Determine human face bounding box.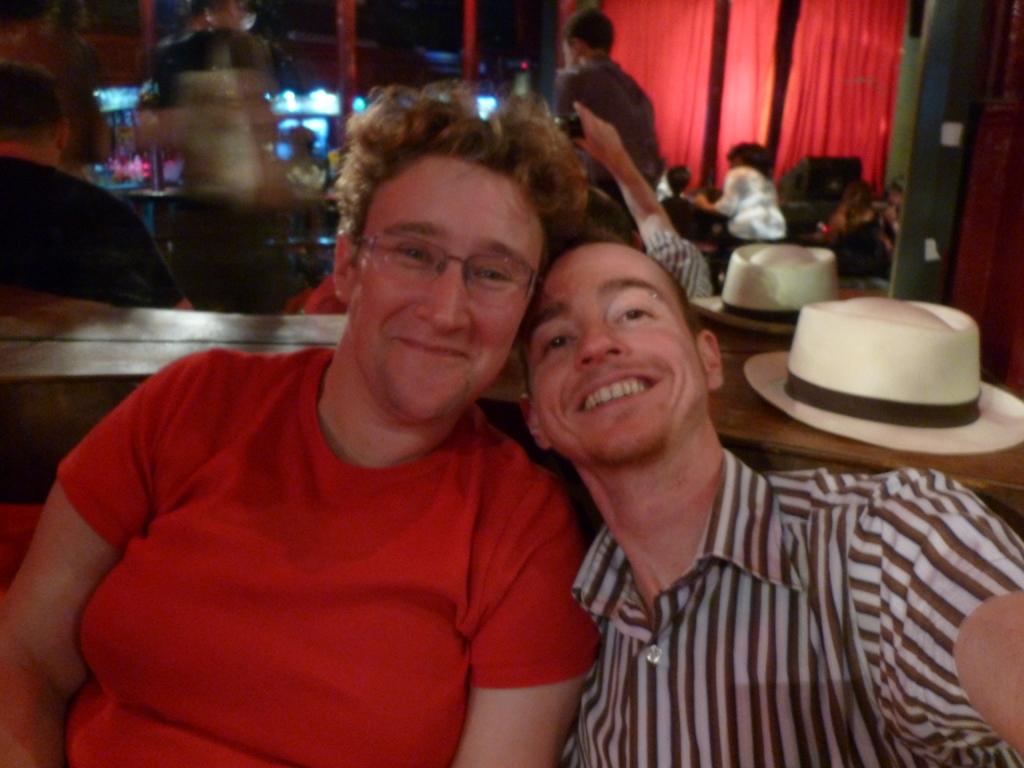
Determined: detection(349, 162, 540, 414).
